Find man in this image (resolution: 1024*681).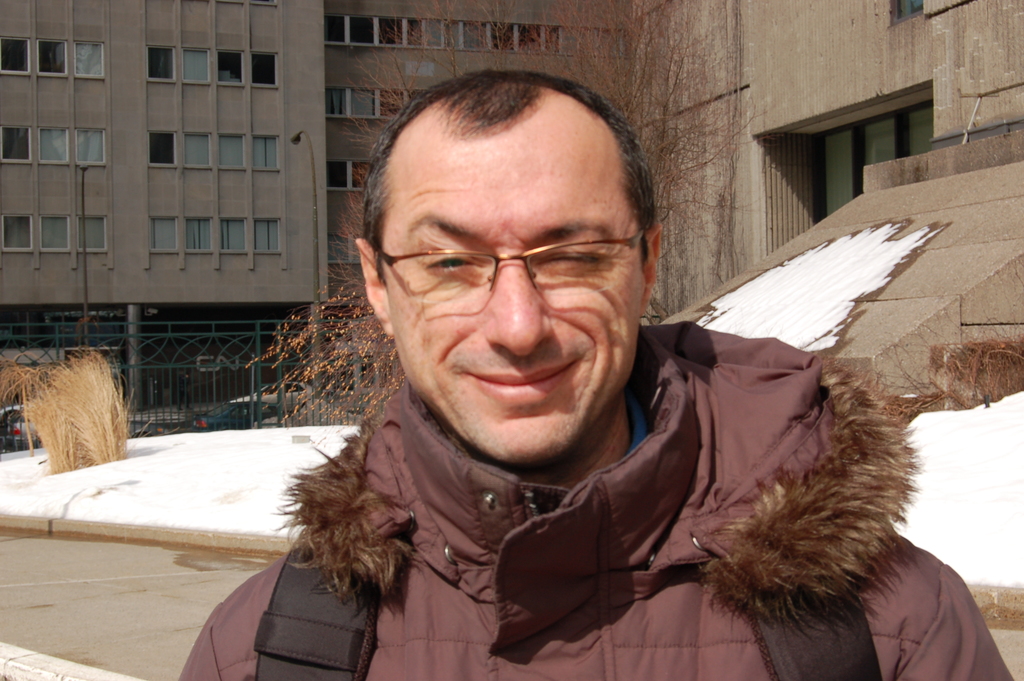
pyautogui.locateOnScreen(220, 101, 970, 680).
